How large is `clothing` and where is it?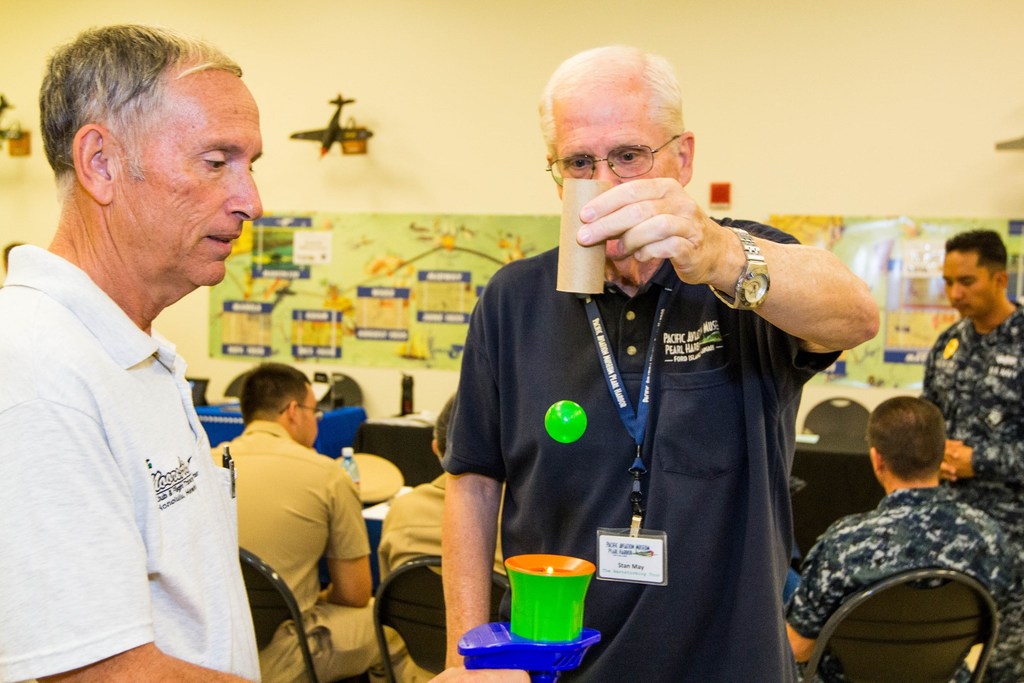
Bounding box: Rect(925, 304, 1023, 682).
